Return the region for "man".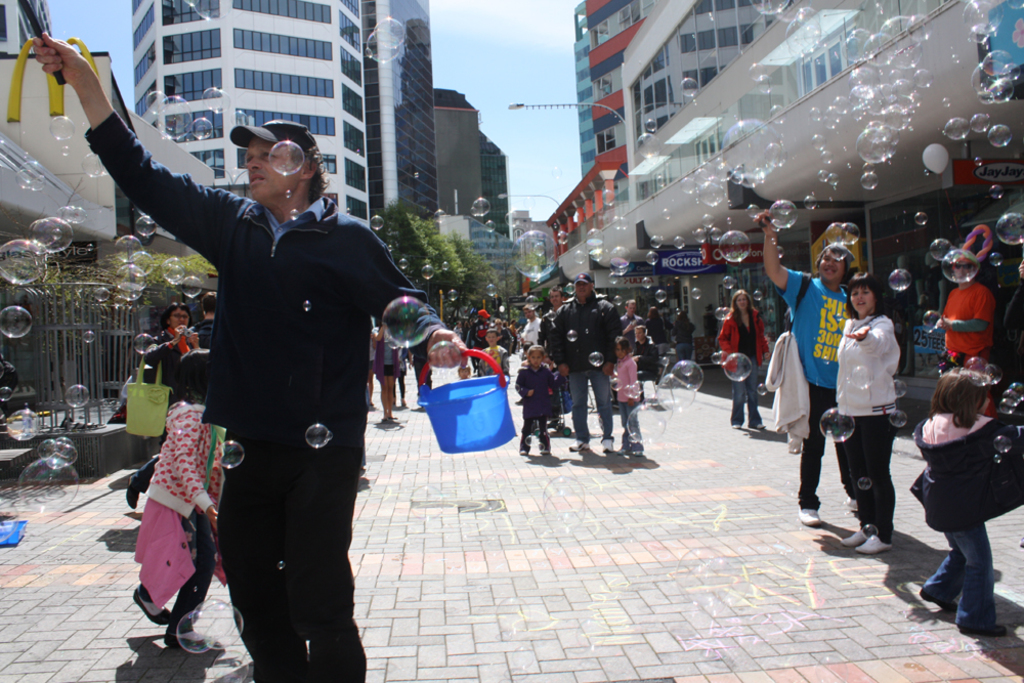
left=757, top=211, right=860, bottom=529.
